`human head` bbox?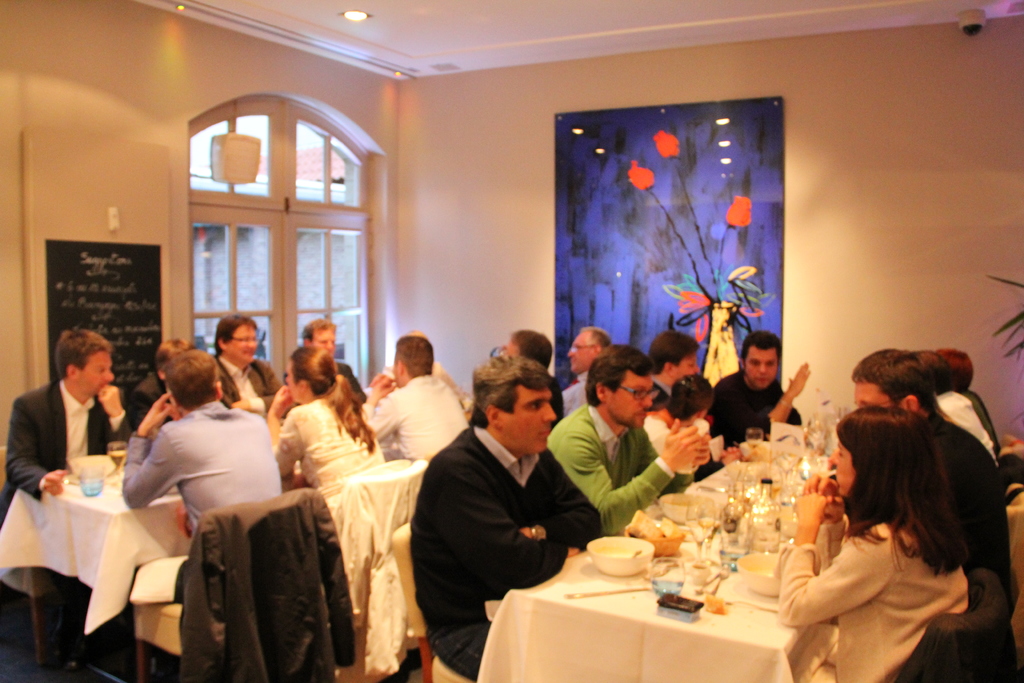
left=739, top=332, right=783, bottom=393
